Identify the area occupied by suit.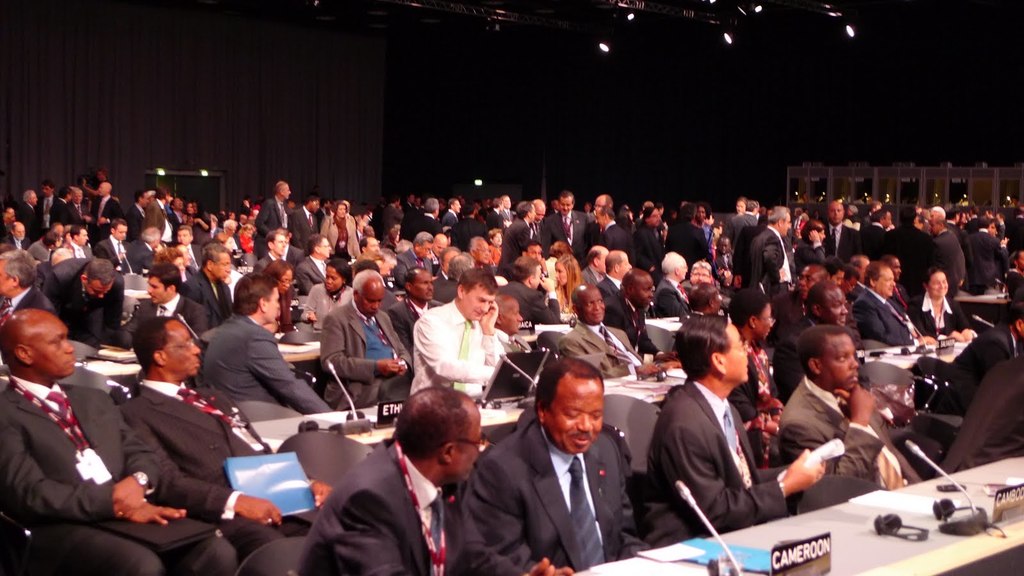
Area: (left=291, top=205, right=320, bottom=248).
